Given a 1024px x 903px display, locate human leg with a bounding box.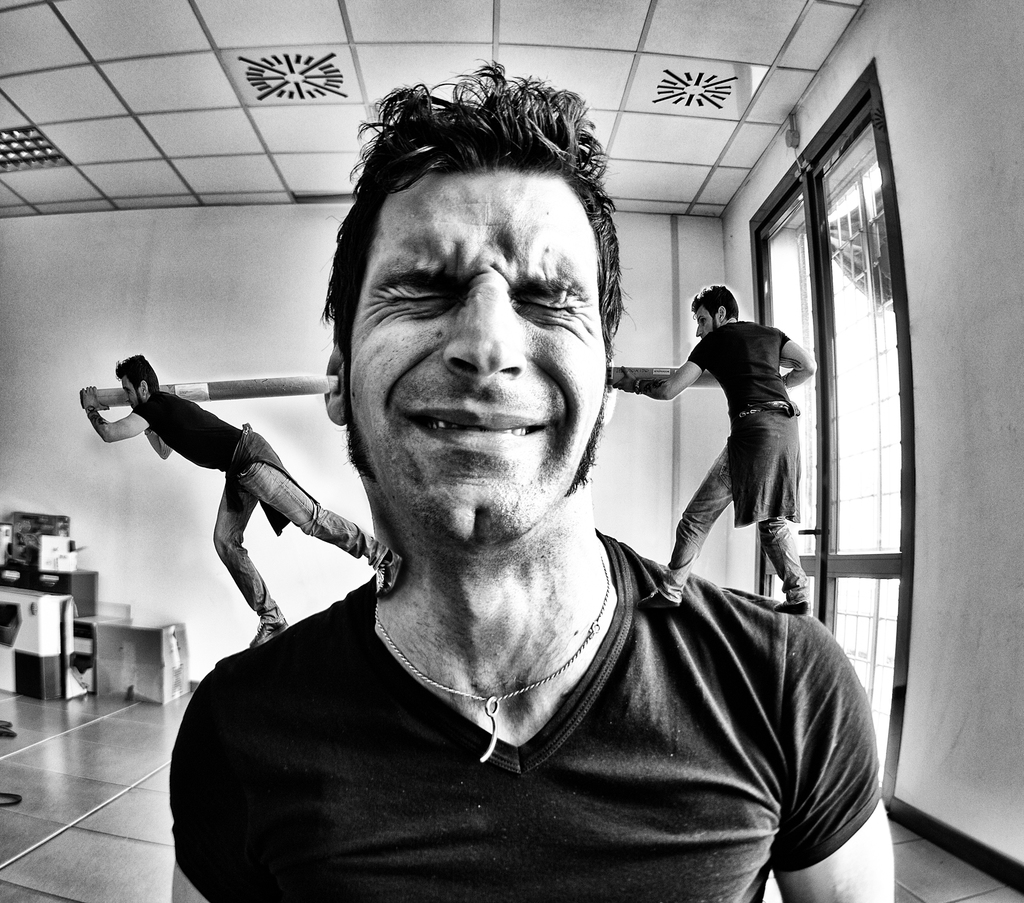
Located: (749,515,814,619).
